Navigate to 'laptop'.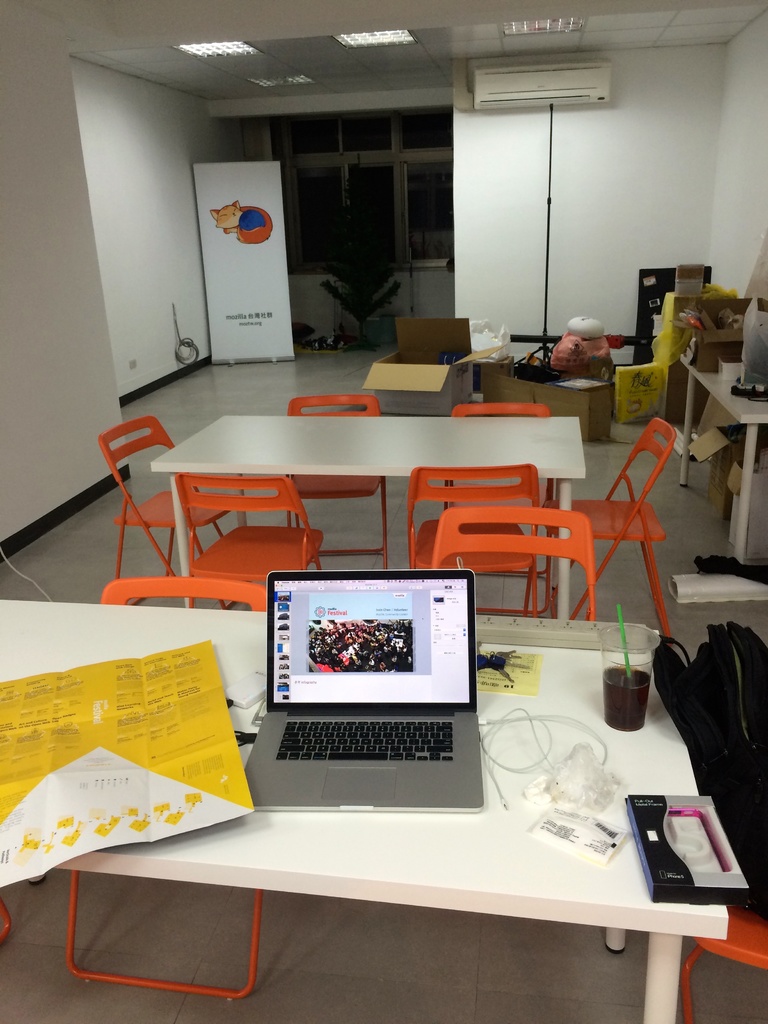
Navigation target: [231, 554, 499, 835].
